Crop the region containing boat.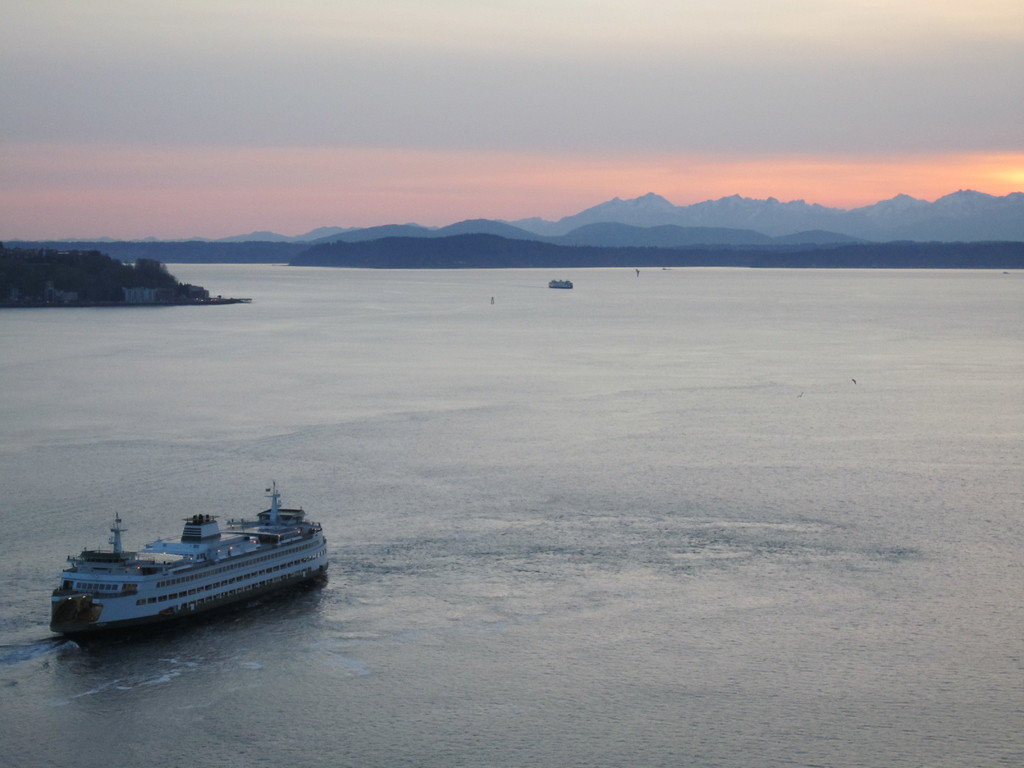
Crop region: l=39, t=492, r=338, b=640.
